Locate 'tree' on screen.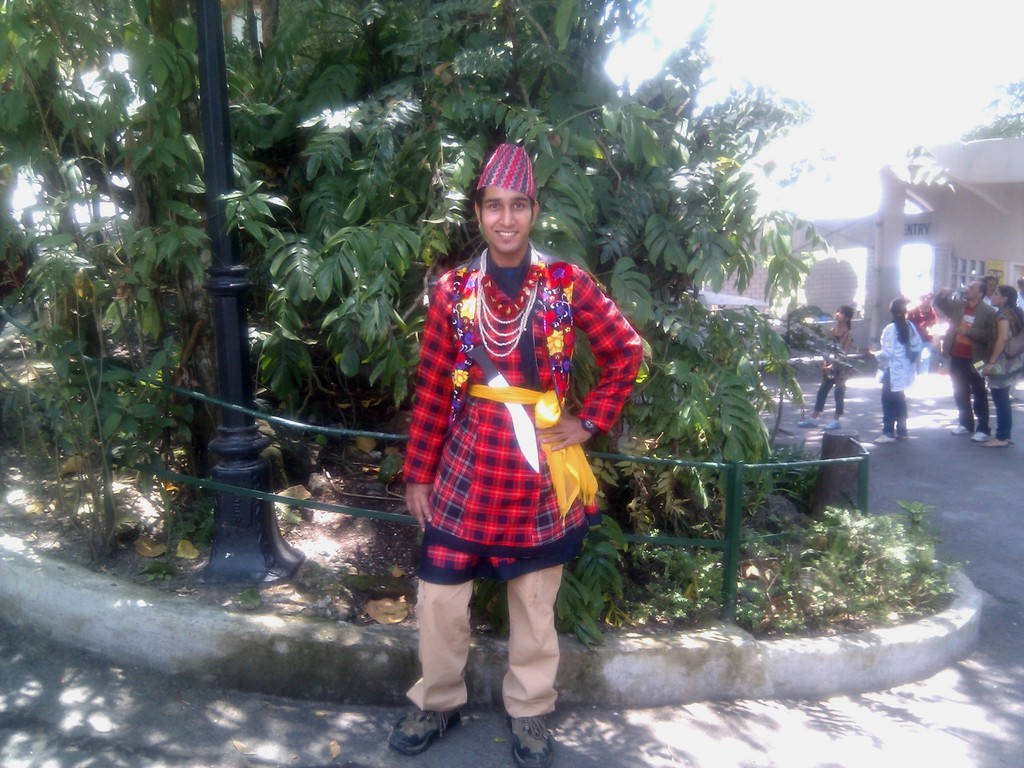
On screen at 4, 1, 795, 628.
